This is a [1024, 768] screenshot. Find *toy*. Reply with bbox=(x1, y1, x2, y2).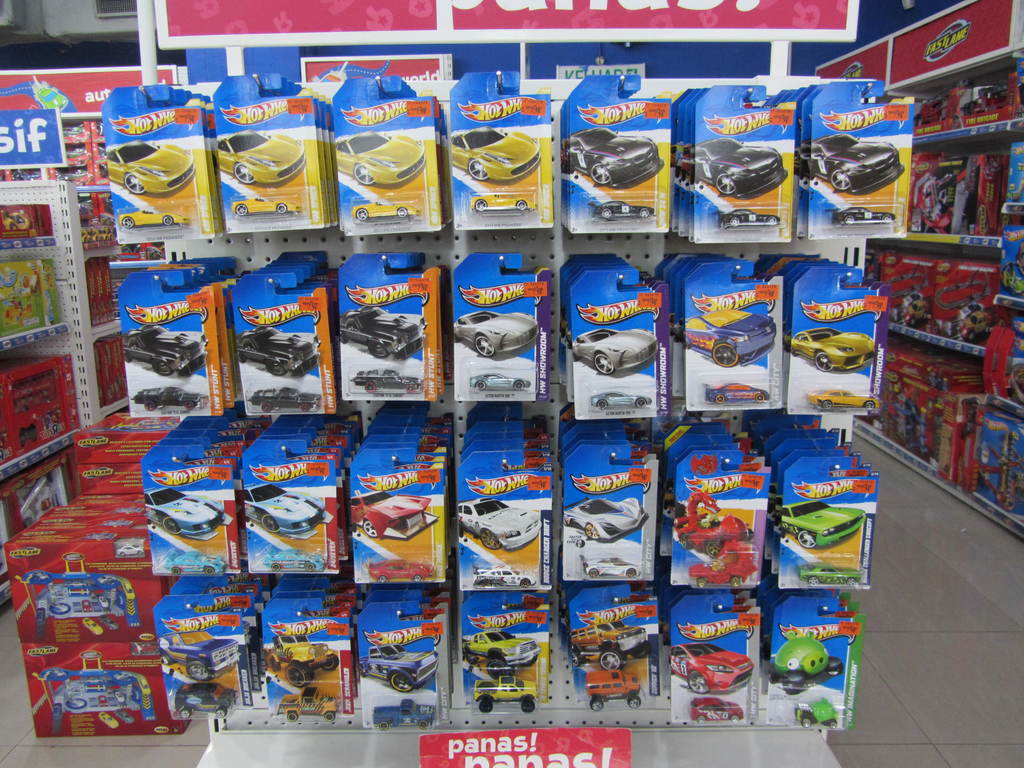
bbox=(769, 634, 843, 696).
